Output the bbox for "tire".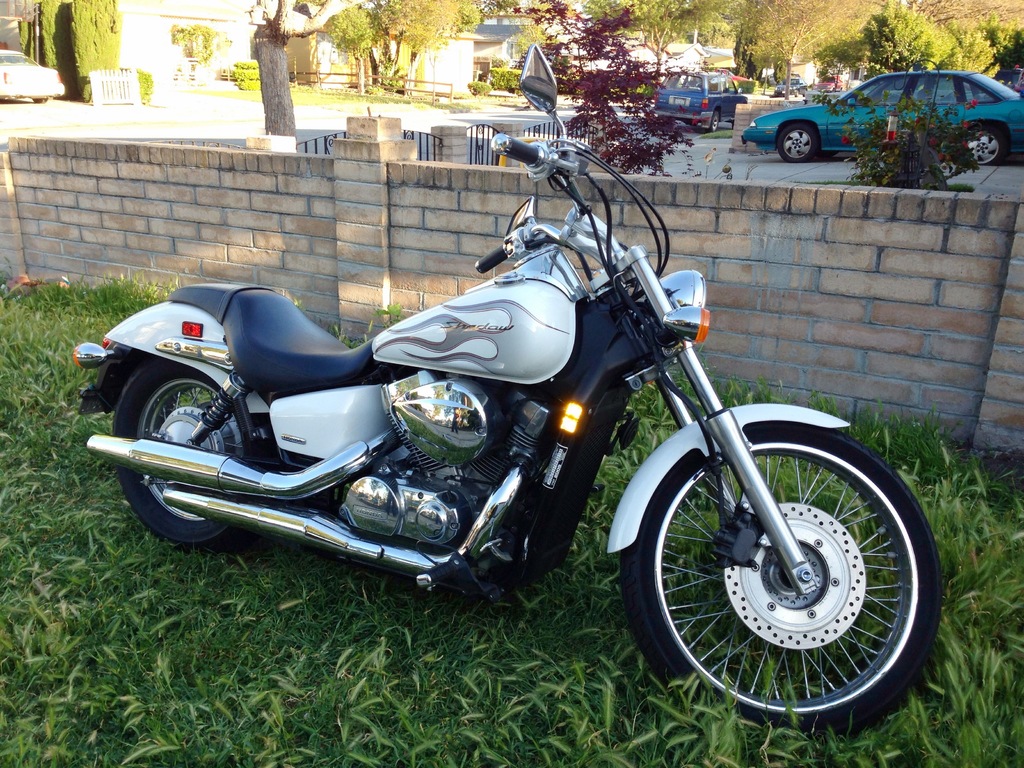
(left=706, top=111, right=719, bottom=132).
